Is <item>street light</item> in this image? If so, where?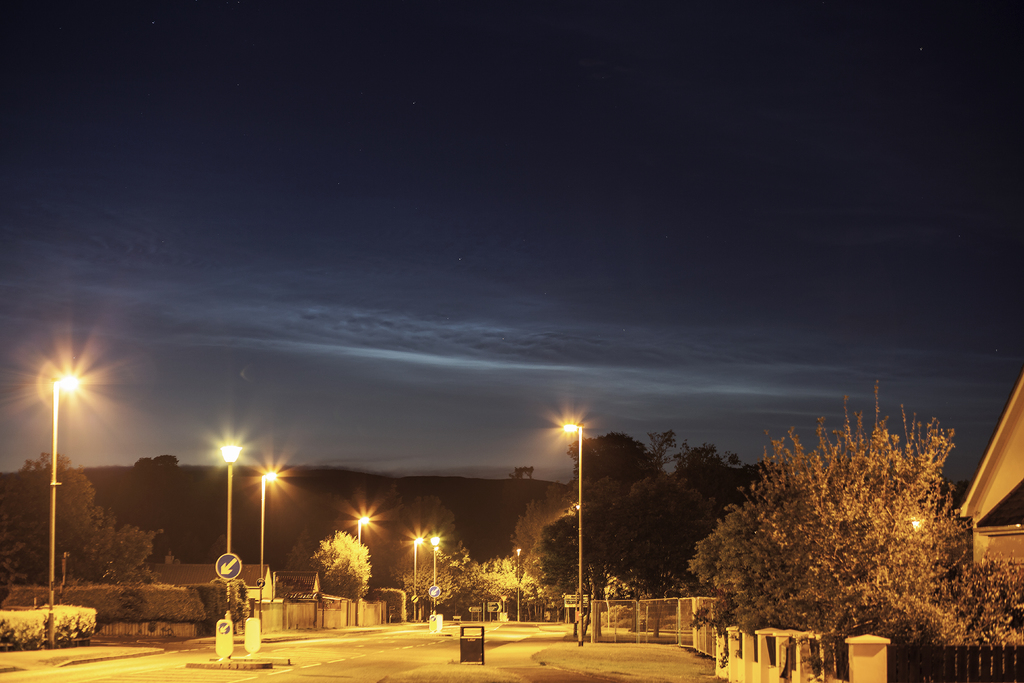
Yes, at Rect(559, 408, 580, 634).
